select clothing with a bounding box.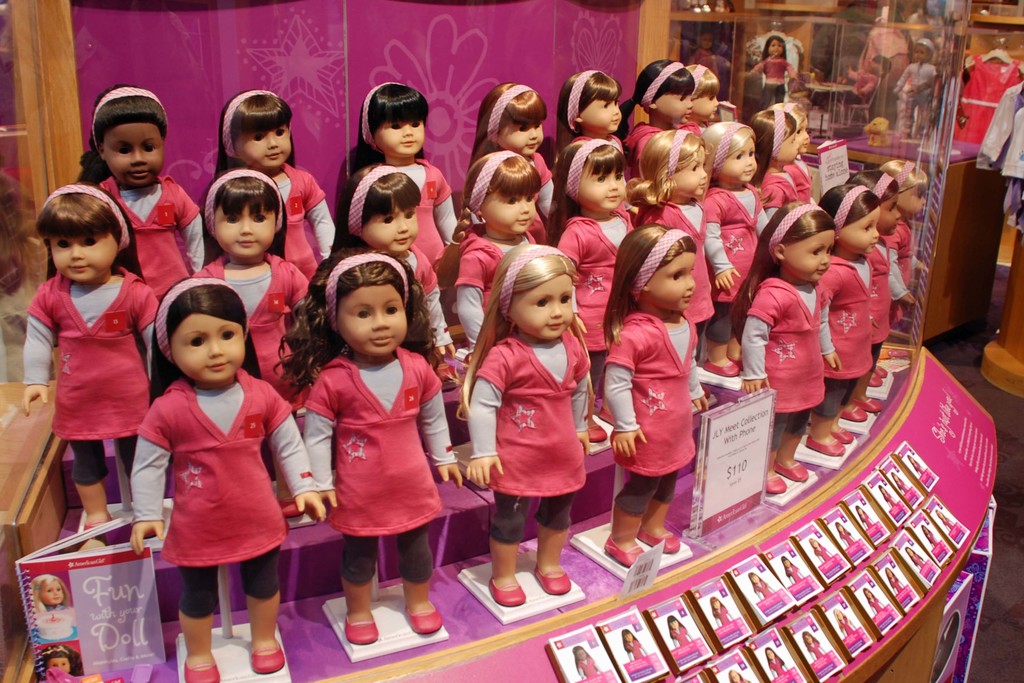
[819,249,882,429].
